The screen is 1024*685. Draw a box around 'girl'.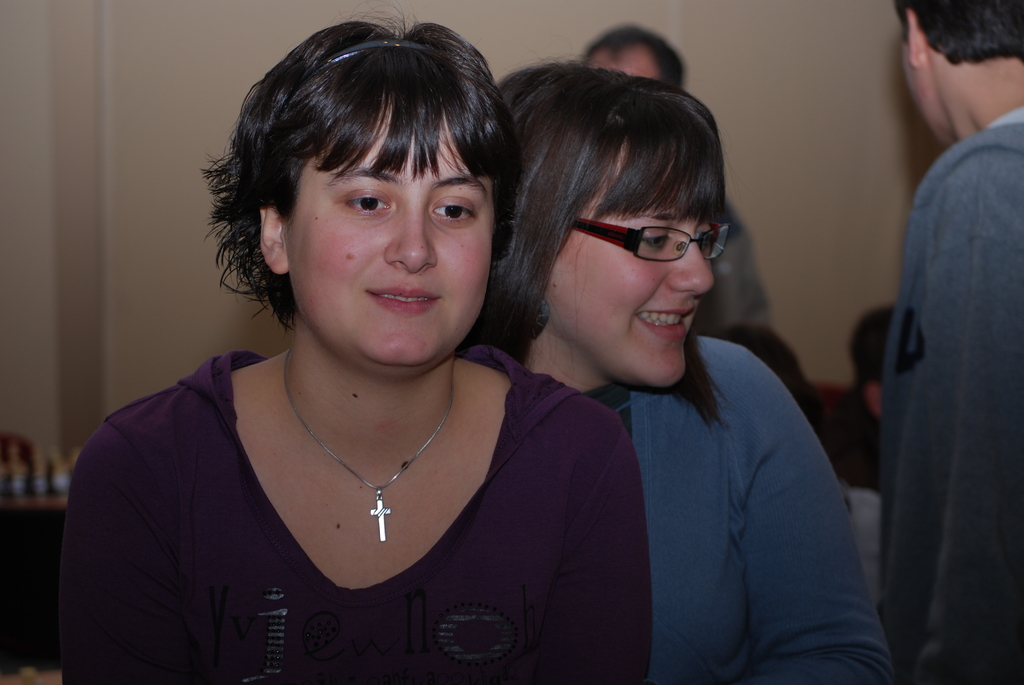
x1=63, y1=24, x2=650, y2=681.
